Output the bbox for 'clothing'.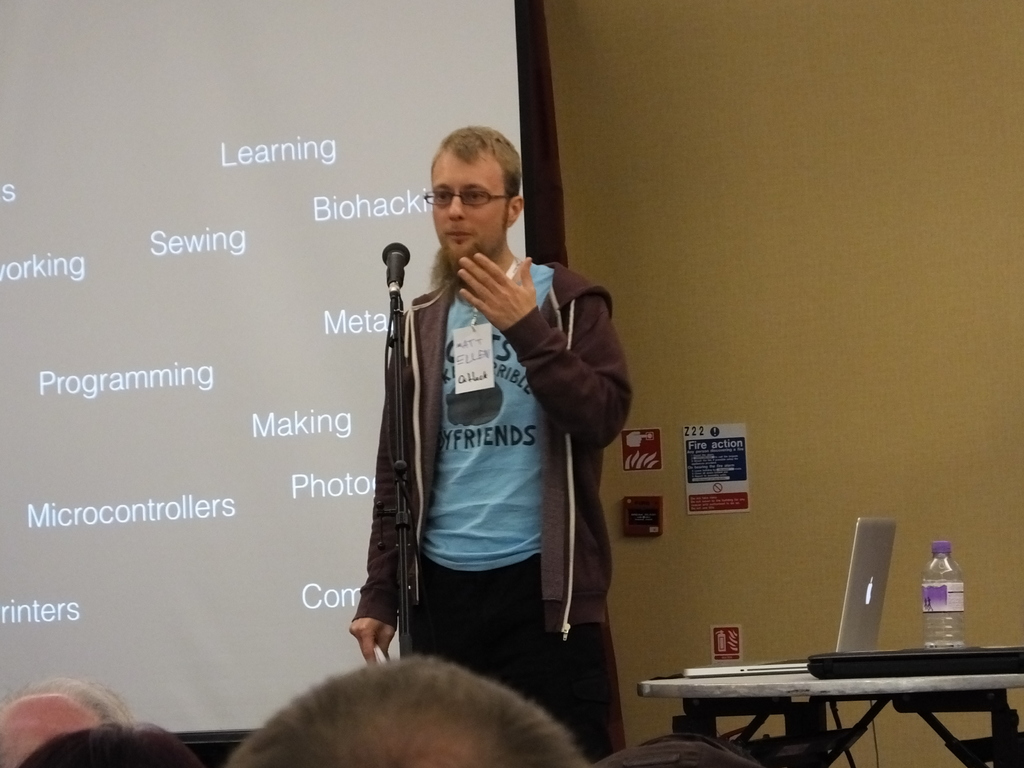
348:247:631:755.
